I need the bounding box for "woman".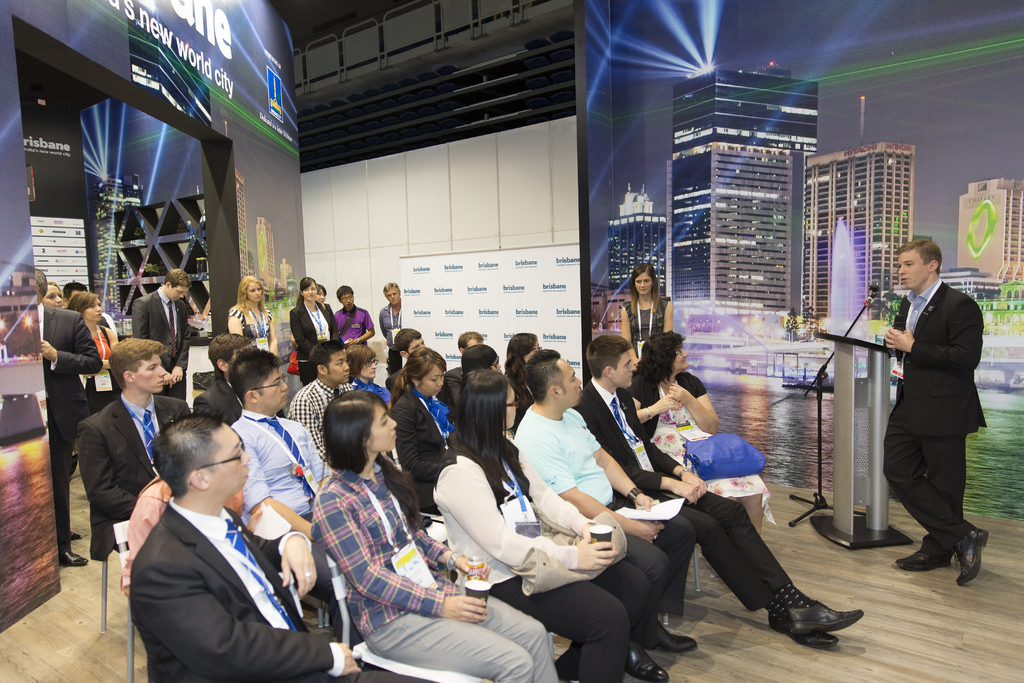
Here it is: detection(67, 288, 120, 421).
